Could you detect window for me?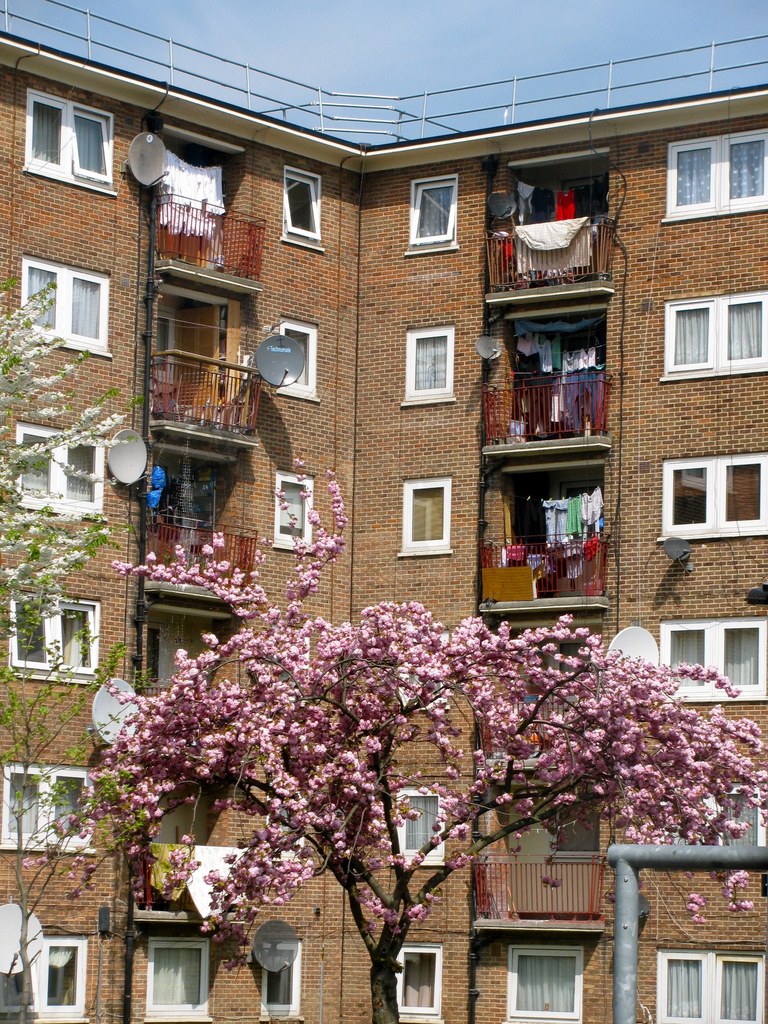
Detection result: 394, 625, 449, 713.
